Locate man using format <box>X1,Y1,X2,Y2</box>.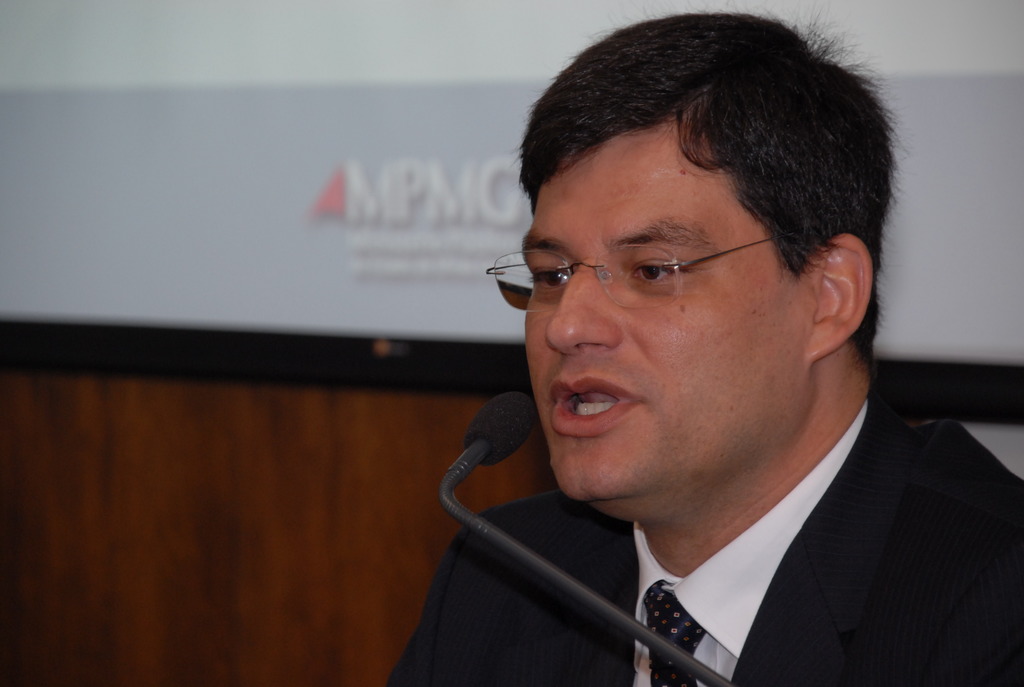
<box>354,13,1023,686</box>.
